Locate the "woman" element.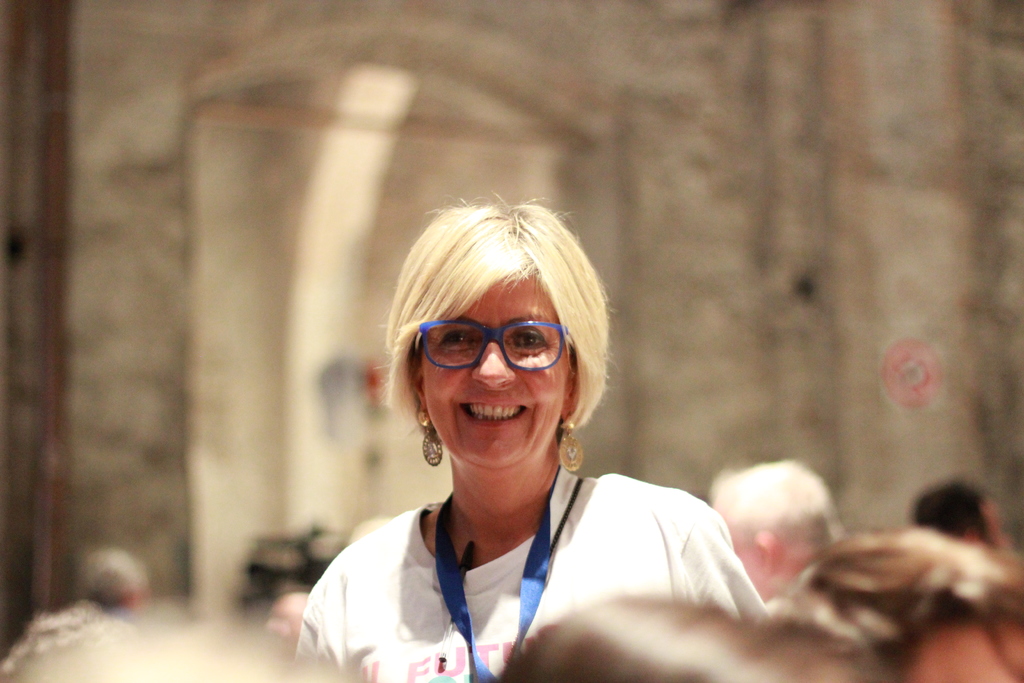
Element bbox: x1=787, y1=527, x2=1023, y2=682.
